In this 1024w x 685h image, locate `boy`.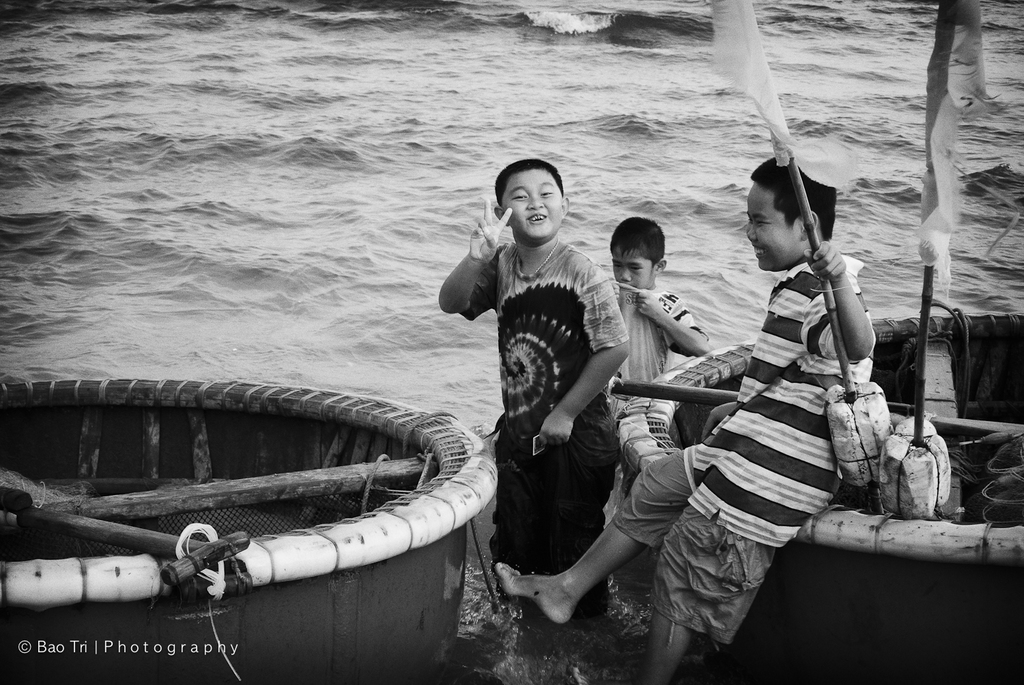
Bounding box: [604,218,713,418].
